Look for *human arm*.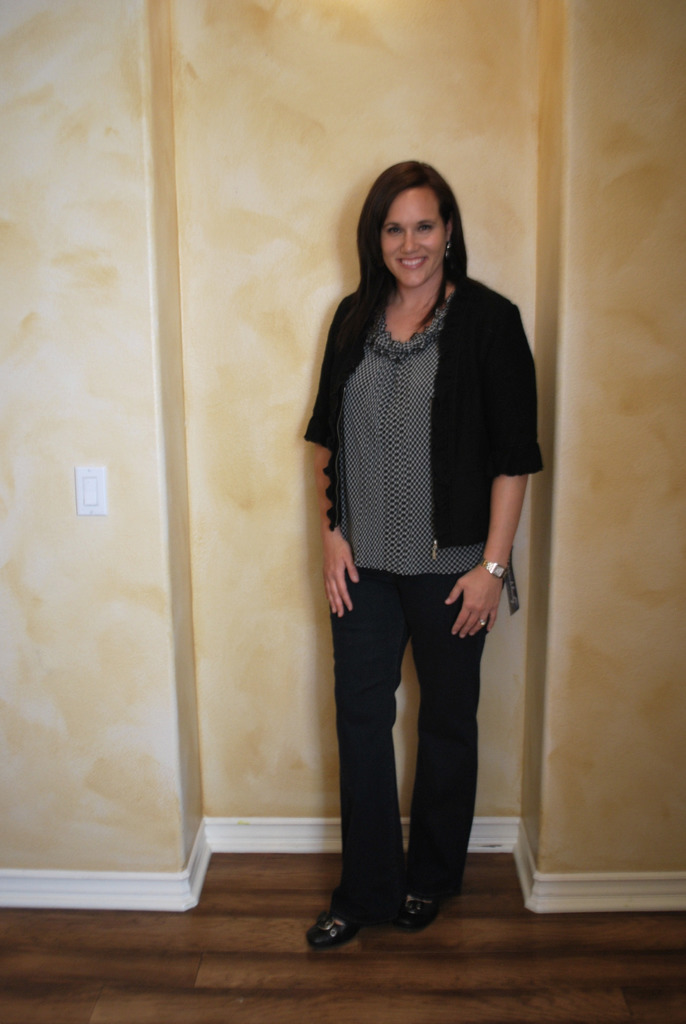
Found: 441 311 535 638.
